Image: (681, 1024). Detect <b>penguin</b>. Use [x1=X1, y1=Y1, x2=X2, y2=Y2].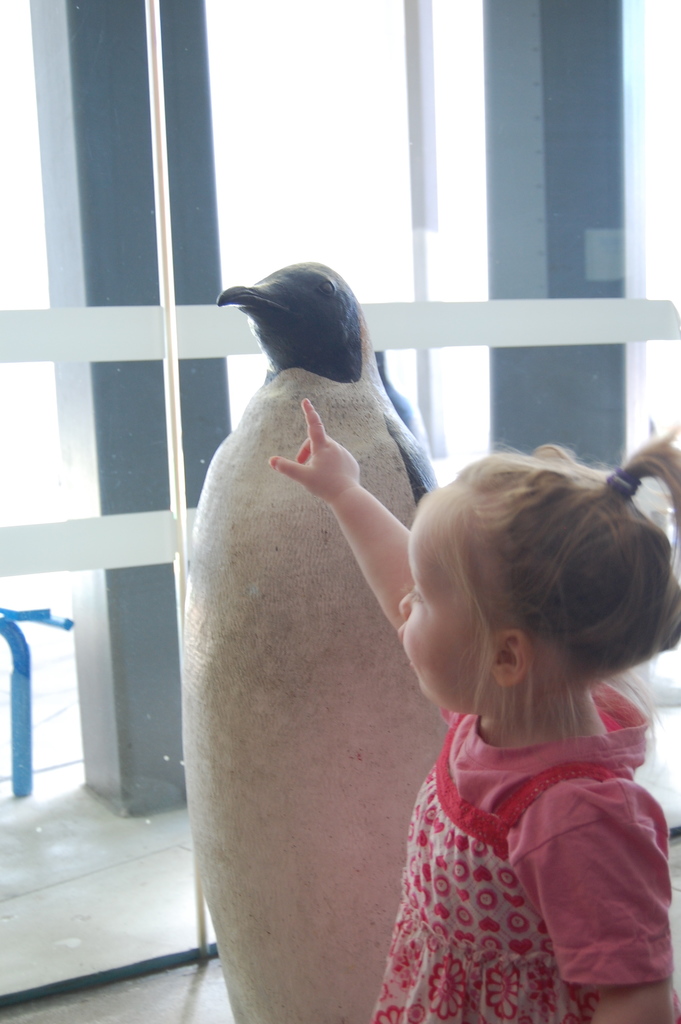
[x1=179, y1=260, x2=439, y2=1023].
